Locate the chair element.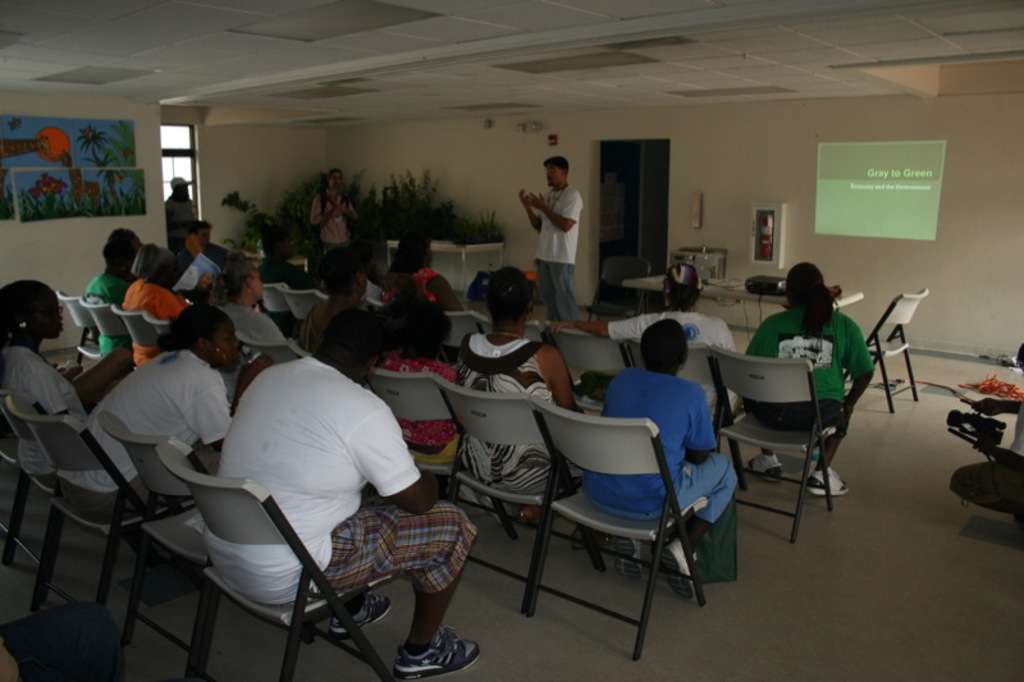
Element bbox: 858:287:931:418.
